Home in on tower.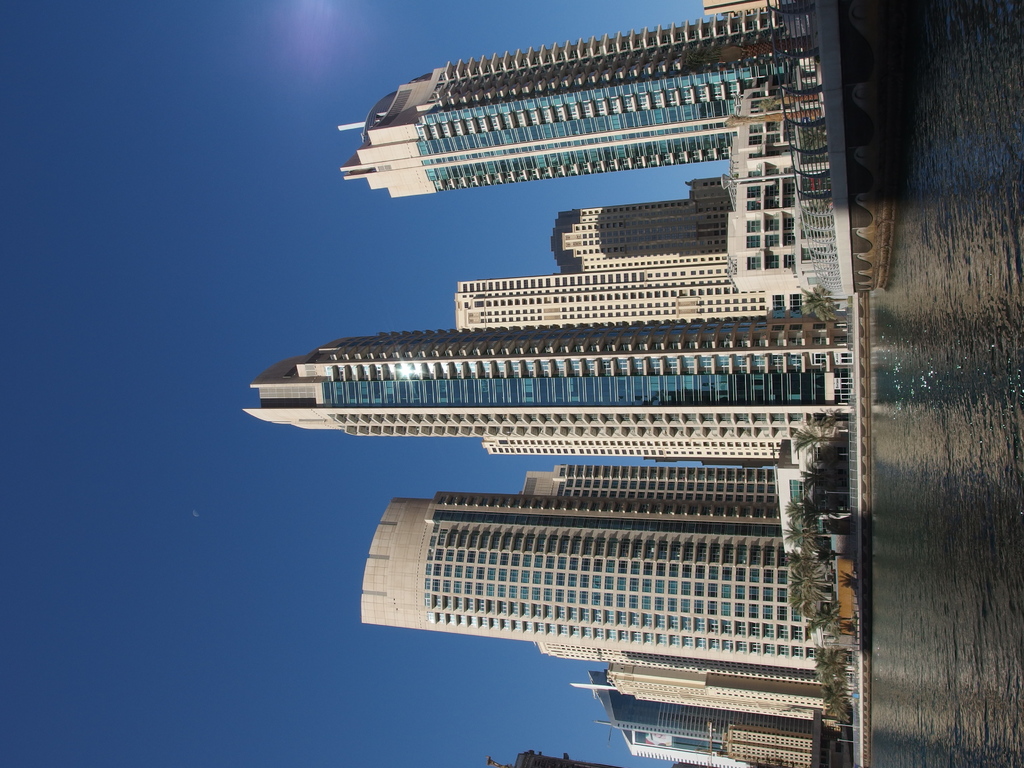
Homed in at box(367, 483, 844, 666).
